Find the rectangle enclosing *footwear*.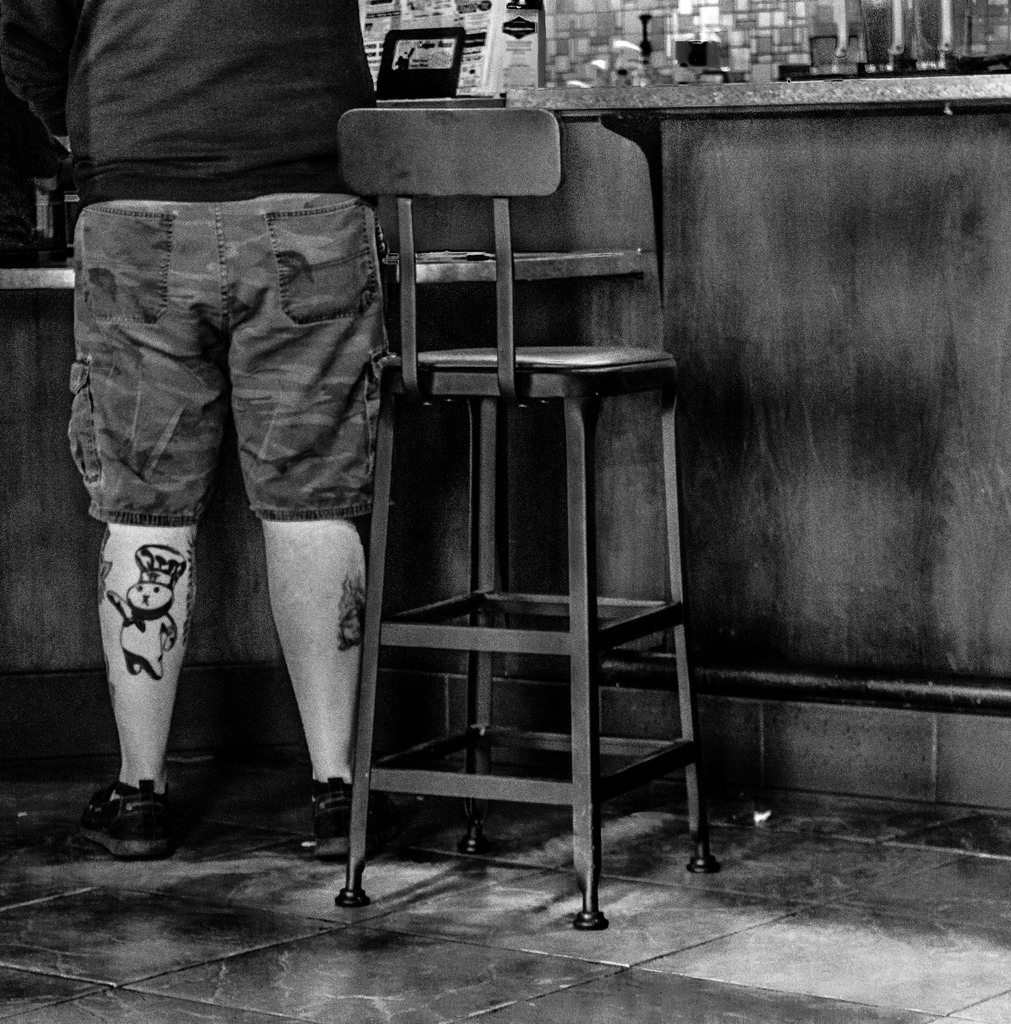
<region>305, 769, 386, 863</region>.
